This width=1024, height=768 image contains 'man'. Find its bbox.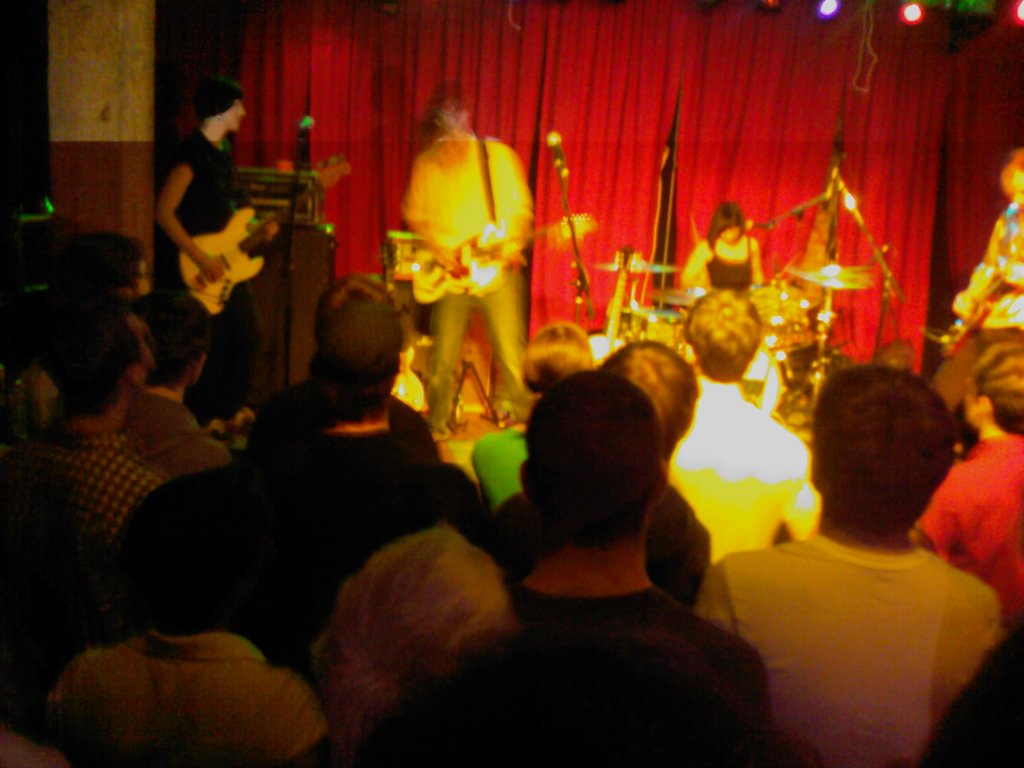
pyautogui.locateOnScreen(492, 367, 767, 767).
